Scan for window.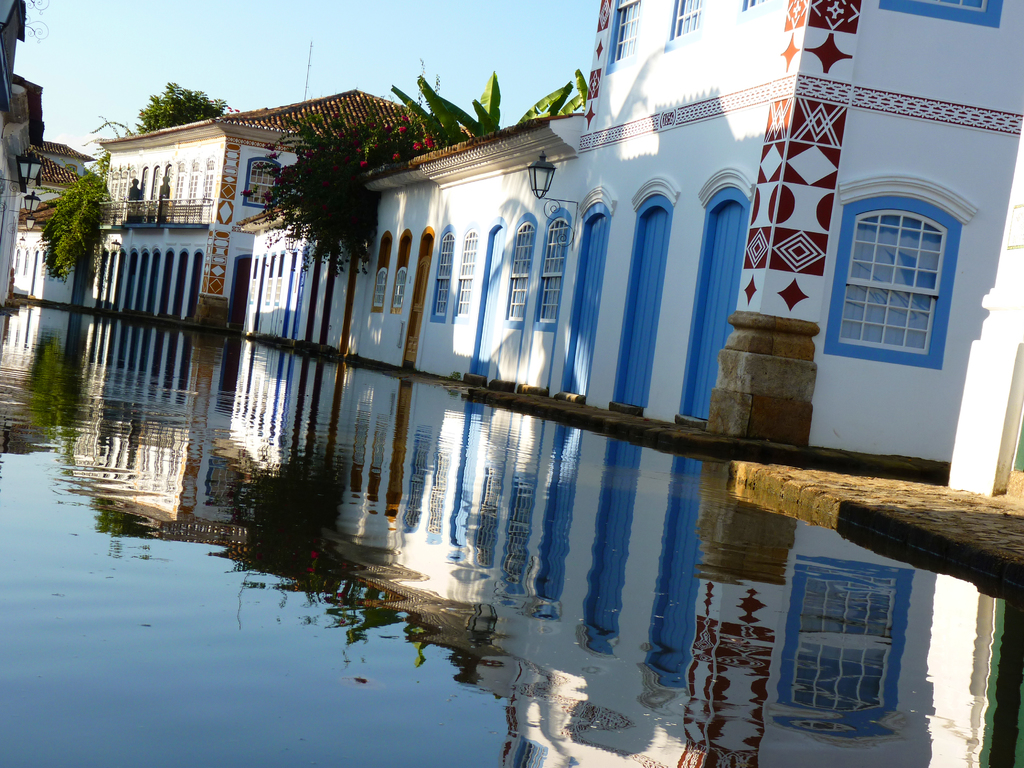
Scan result: x1=664, y1=0, x2=710, y2=47.
